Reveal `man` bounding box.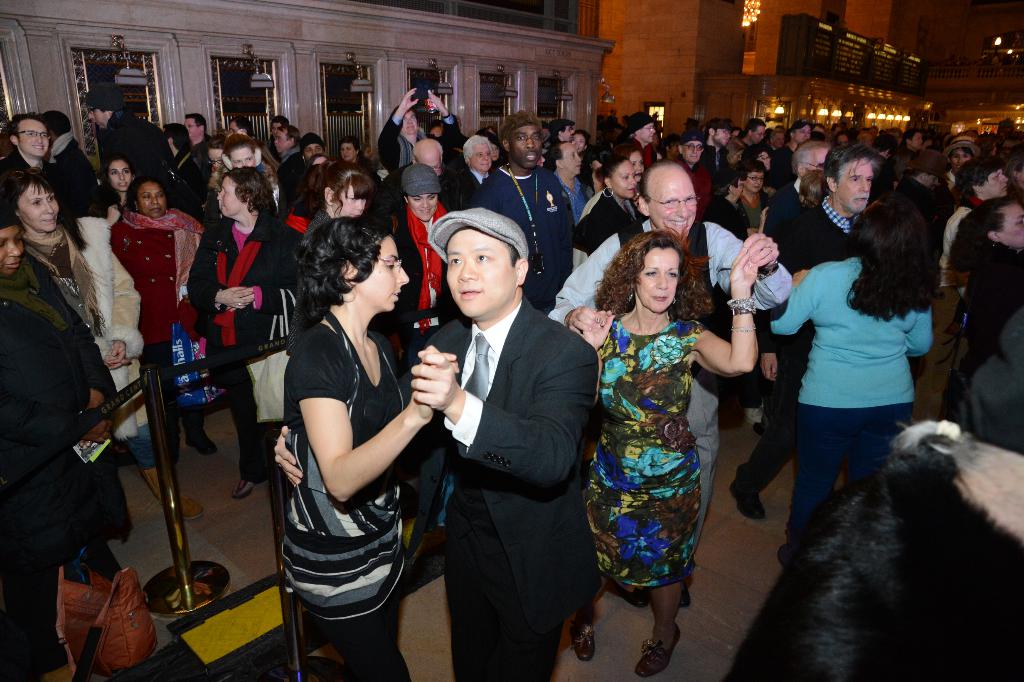
Revealed: bbox=[224, 133, 259, 166].
